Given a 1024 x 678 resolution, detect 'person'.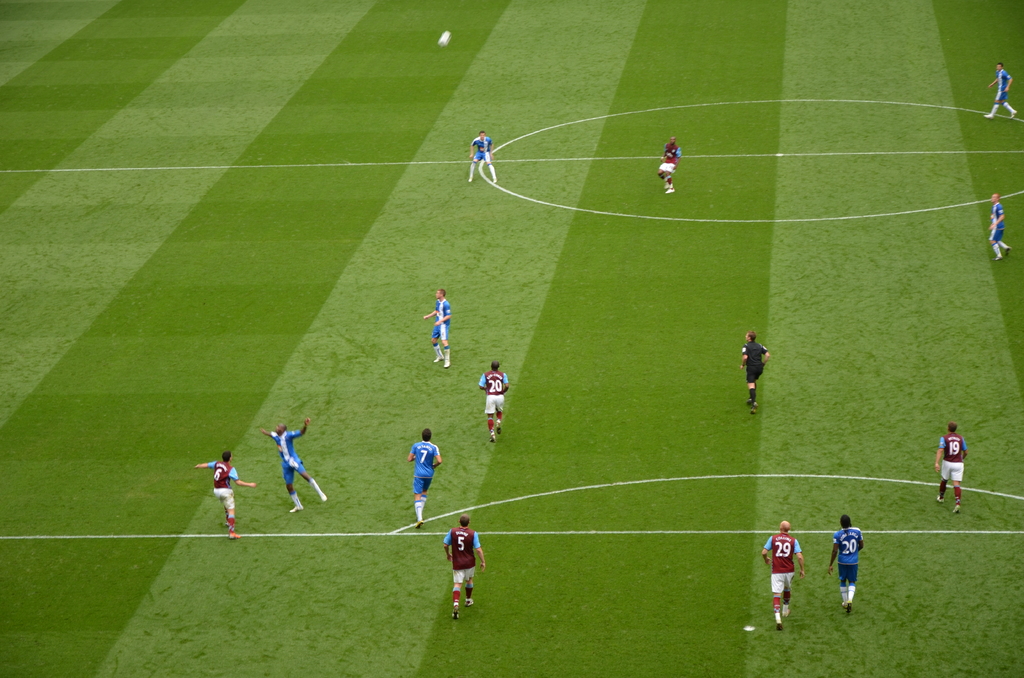
(433,508,484,617).
